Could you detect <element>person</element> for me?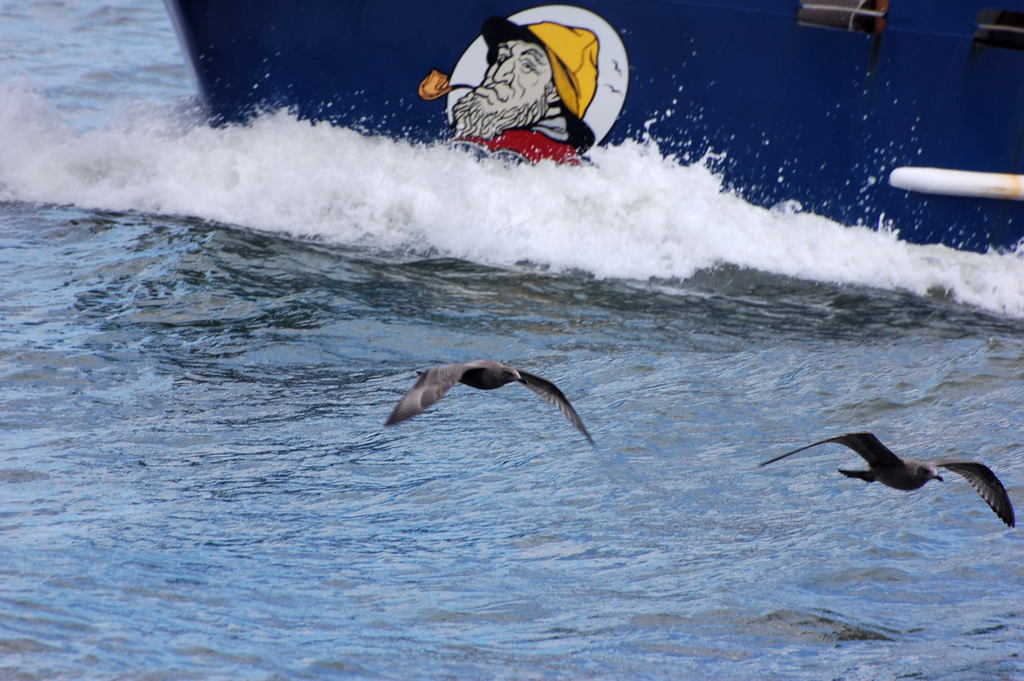
Detection result: (454,12,600,163).
